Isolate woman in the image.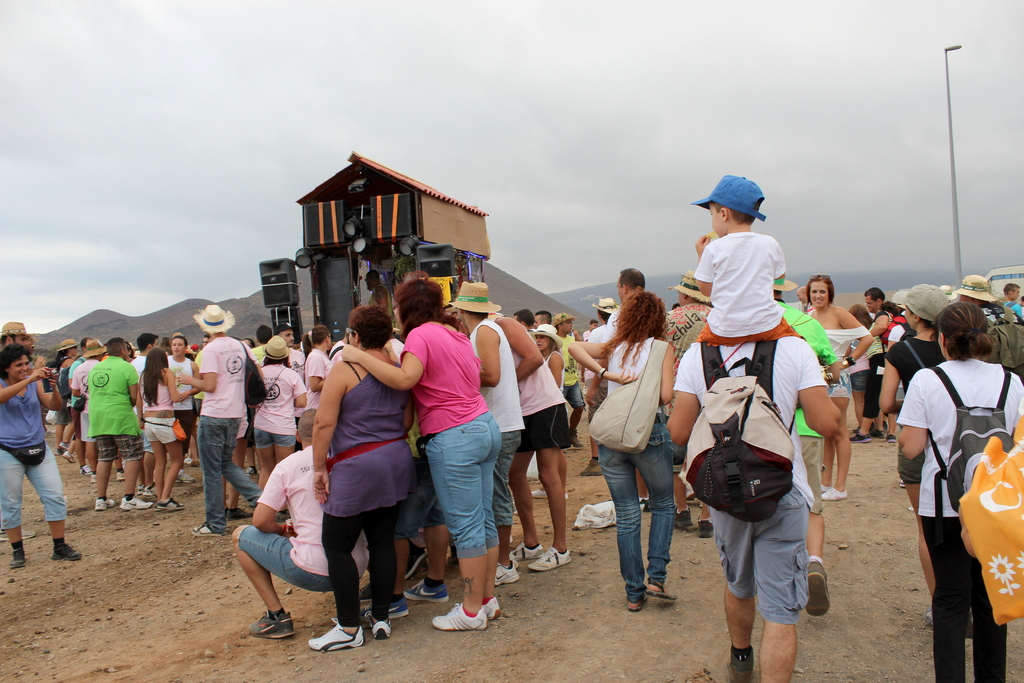
Isolated region: (x1=303, y1=322, x2=338, y2=423).
